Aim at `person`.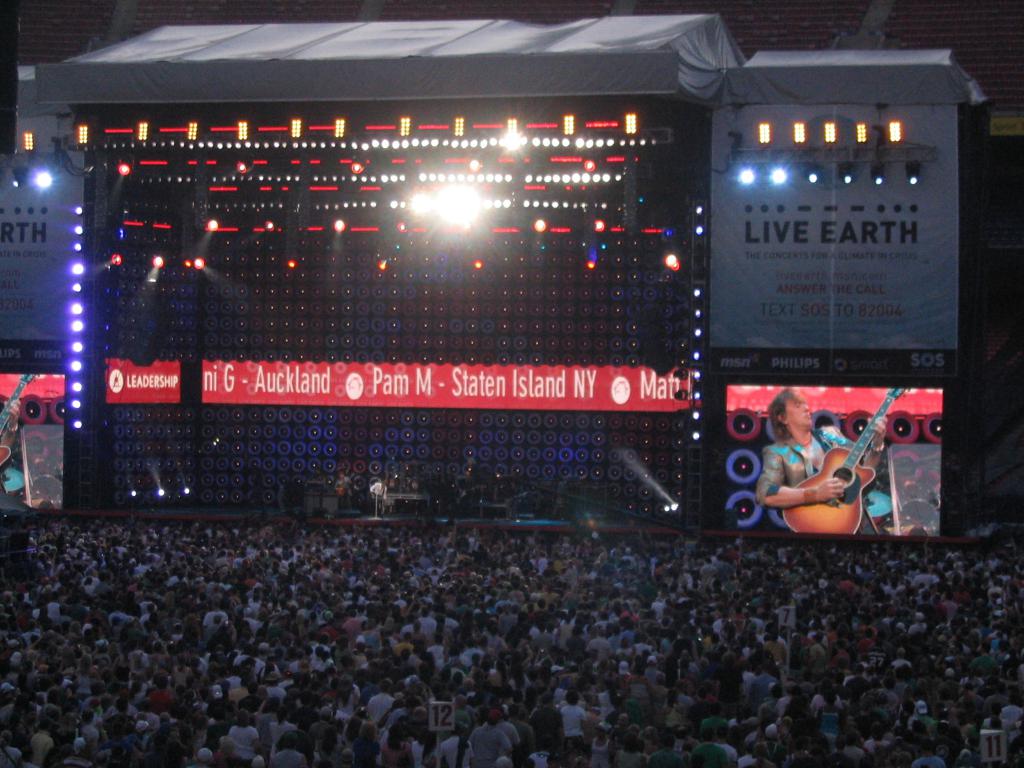
Aimed at bbox=[335, 467, 355, 506].
